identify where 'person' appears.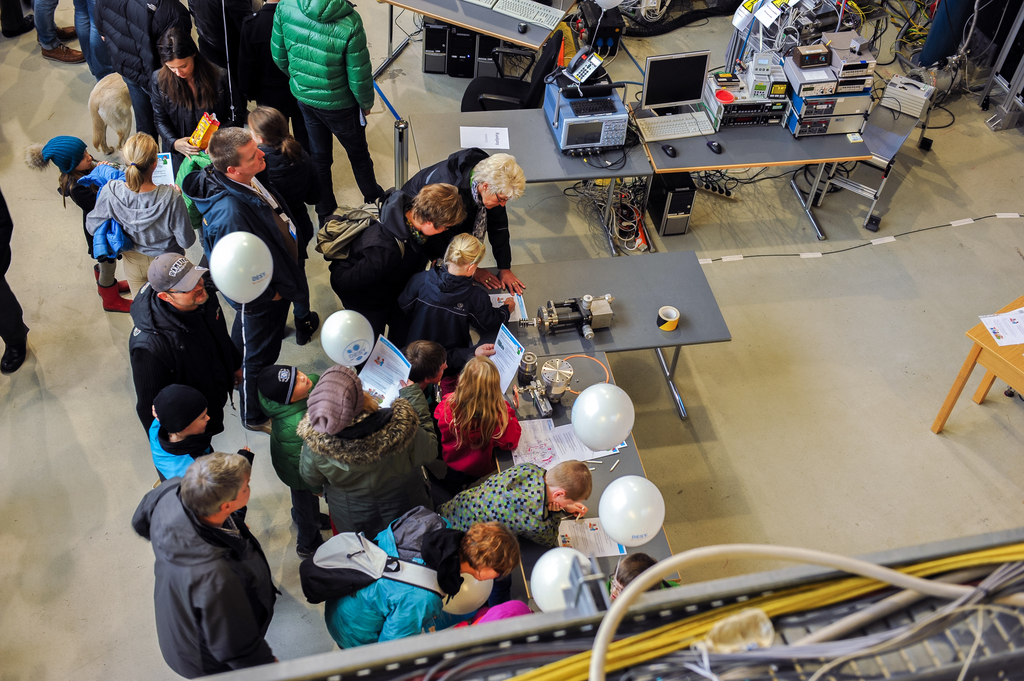
Appears at 433:351:524:491.
